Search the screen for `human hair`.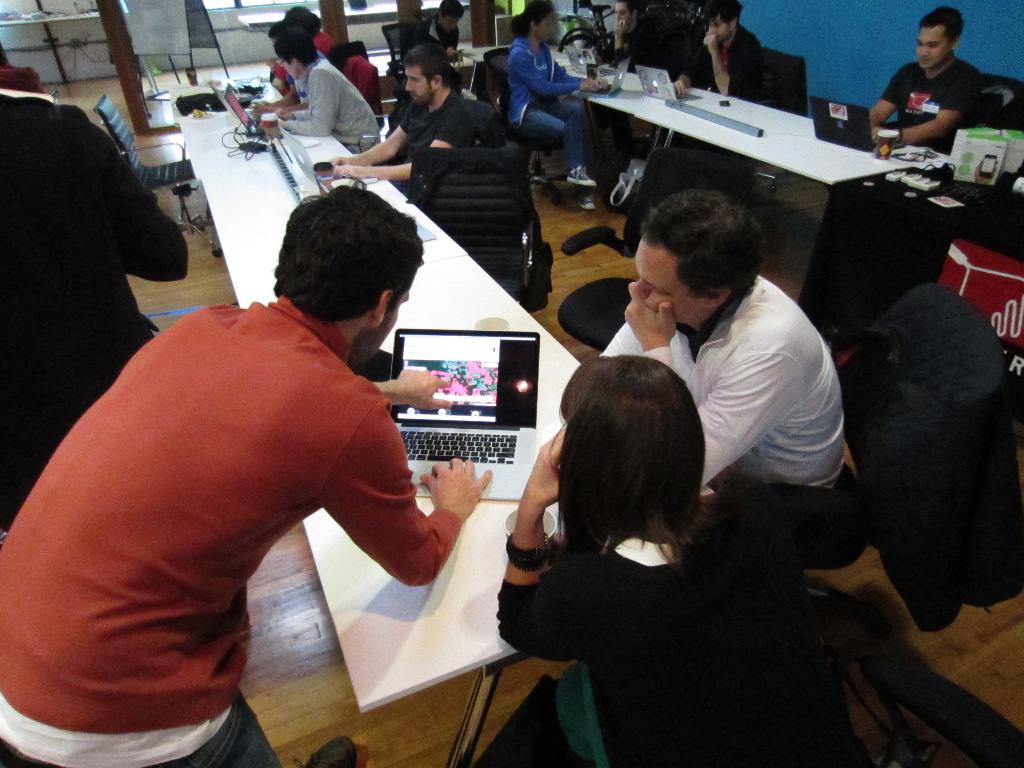
Found at [614,0,636,13].
